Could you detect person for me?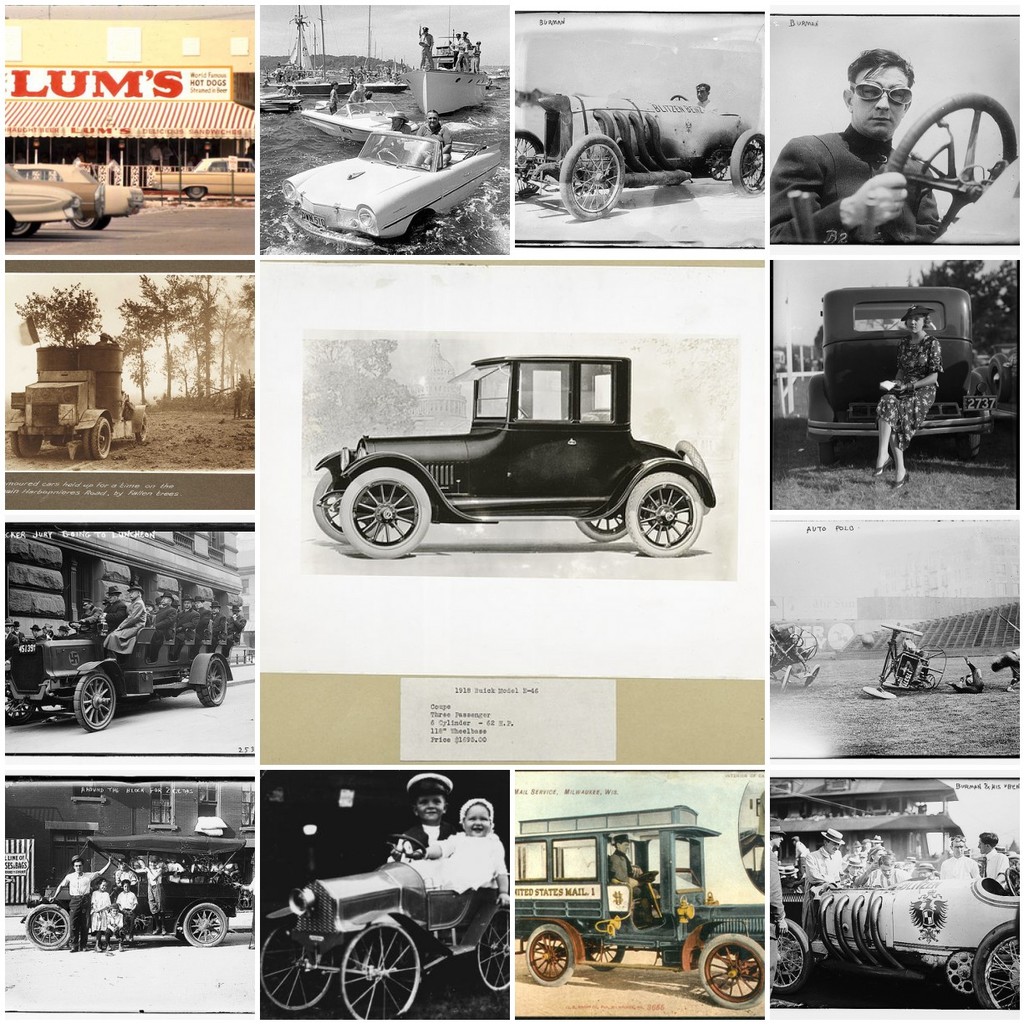
Detection result: 768,823,789,1001.
